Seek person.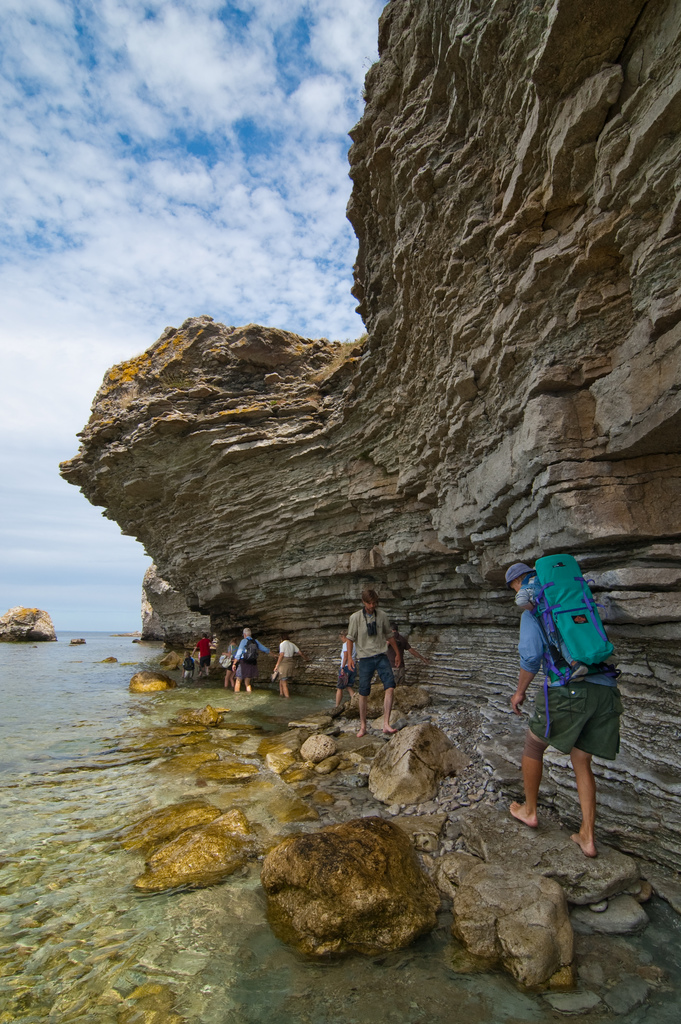
229, 617, 277, 698.
